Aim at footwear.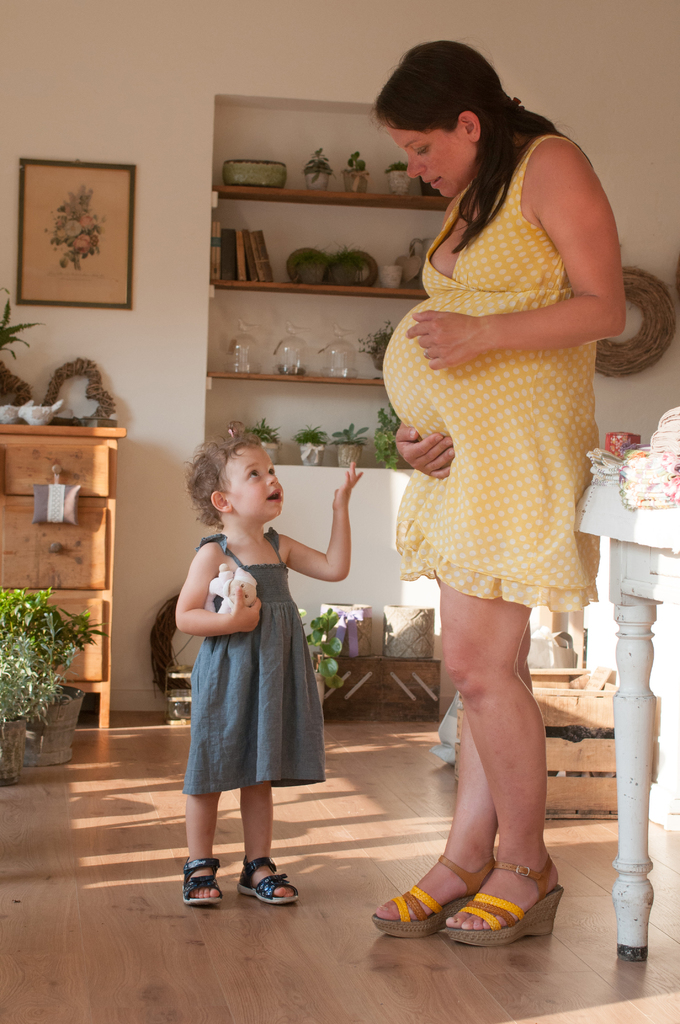
Aimed at 442 858 563 952.
